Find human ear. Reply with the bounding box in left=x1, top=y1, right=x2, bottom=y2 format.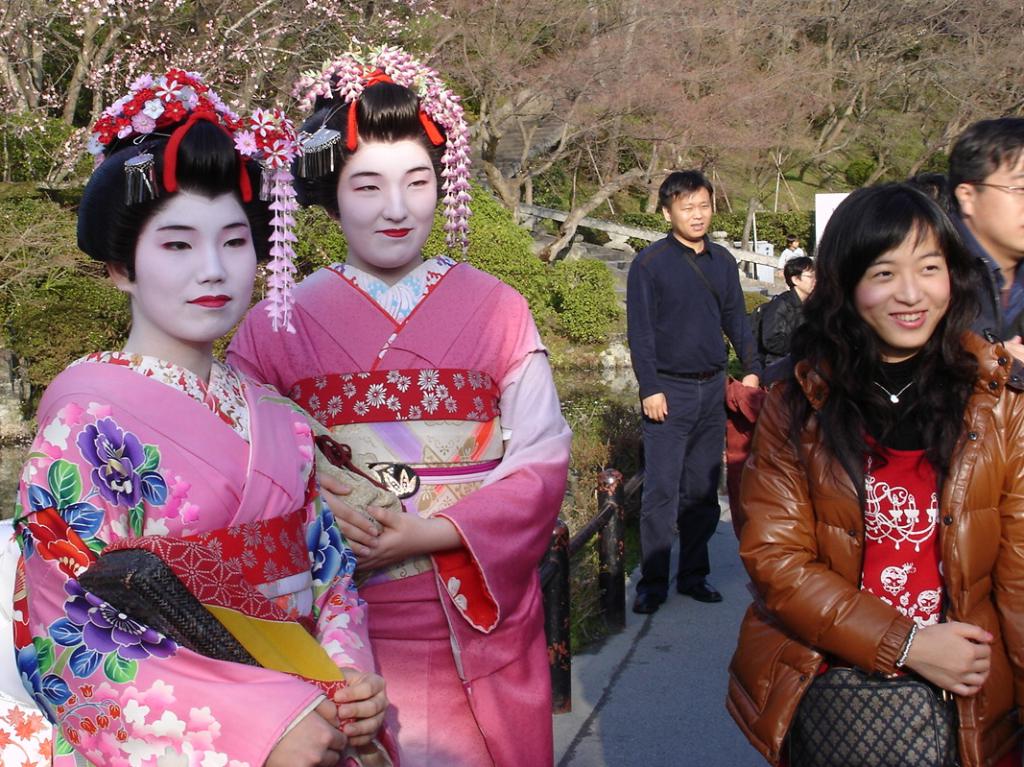
left=663, top=205, right=670, bottom=219.
